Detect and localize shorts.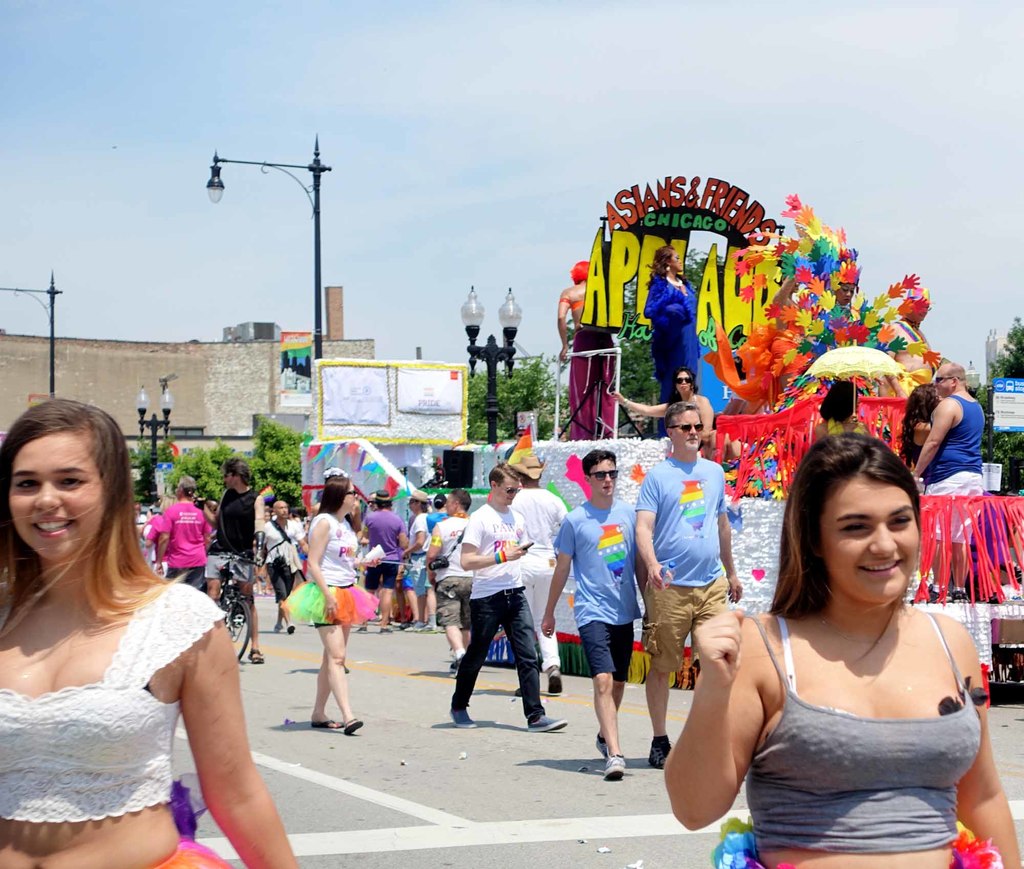
Localized at BBox(262, 561, 300, 601).
